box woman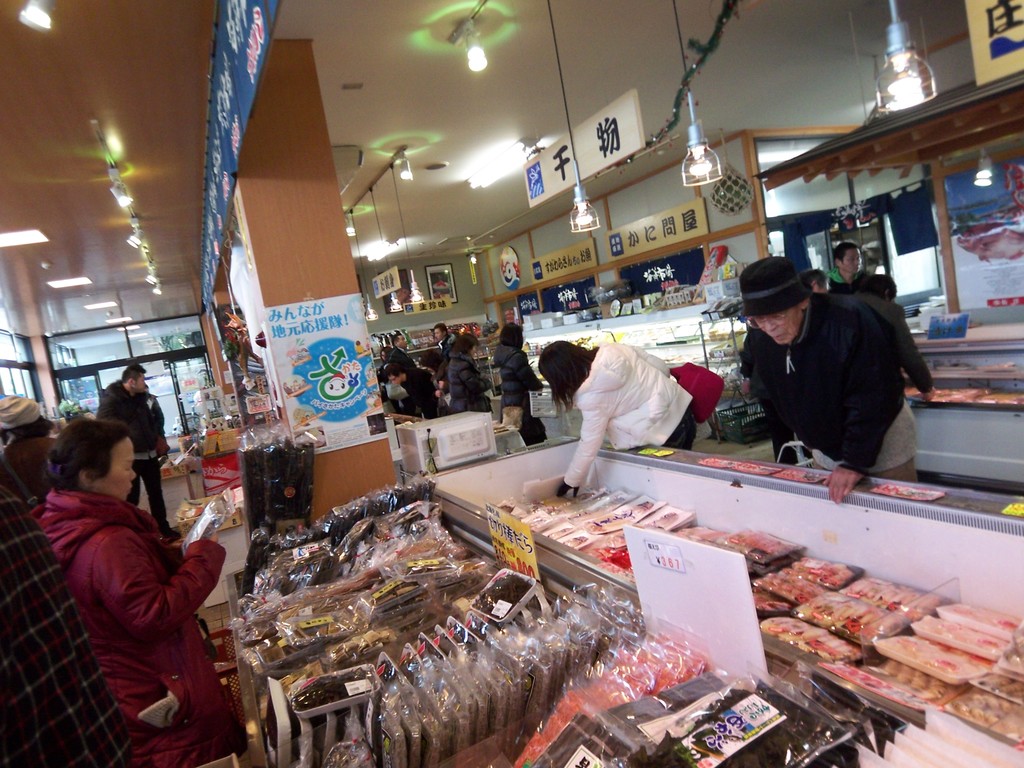
{"x1": 446, "y1": 333, "x2": 493, "y2": 415}
